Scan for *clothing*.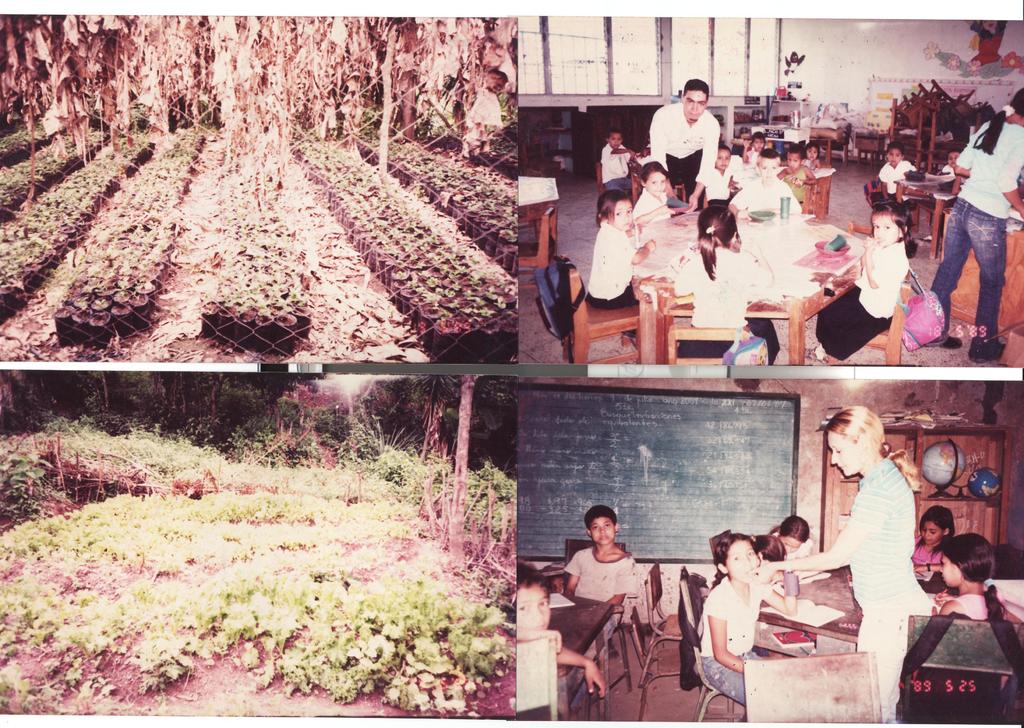
Scan result: <region>881, 162, 911, 201</region>.
